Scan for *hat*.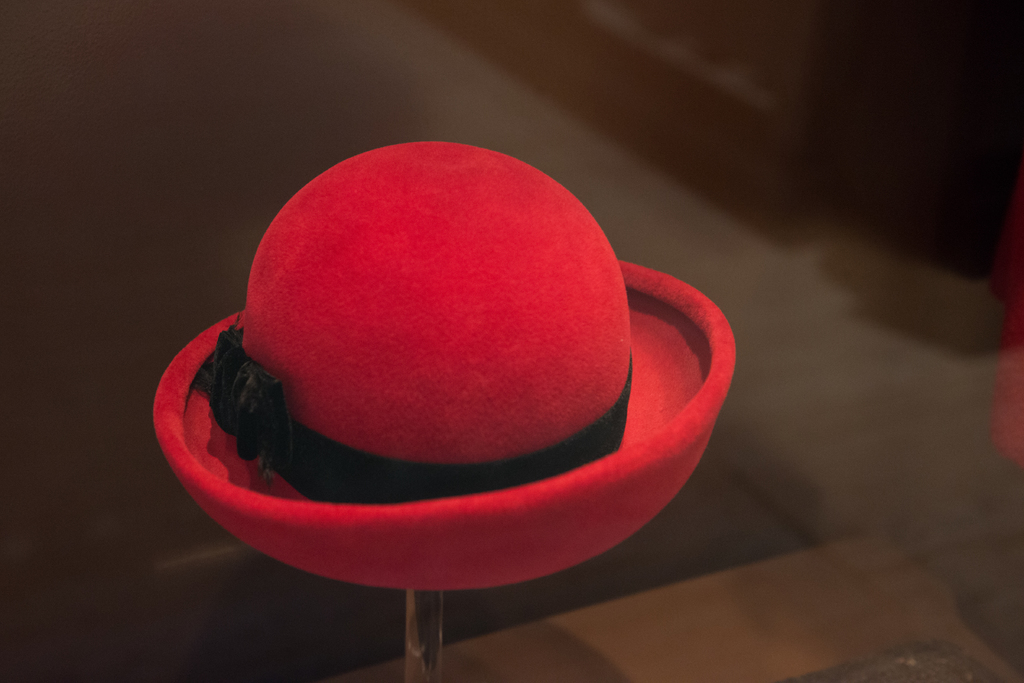
Scan result: l=150, t=138, r=739, b=597.
